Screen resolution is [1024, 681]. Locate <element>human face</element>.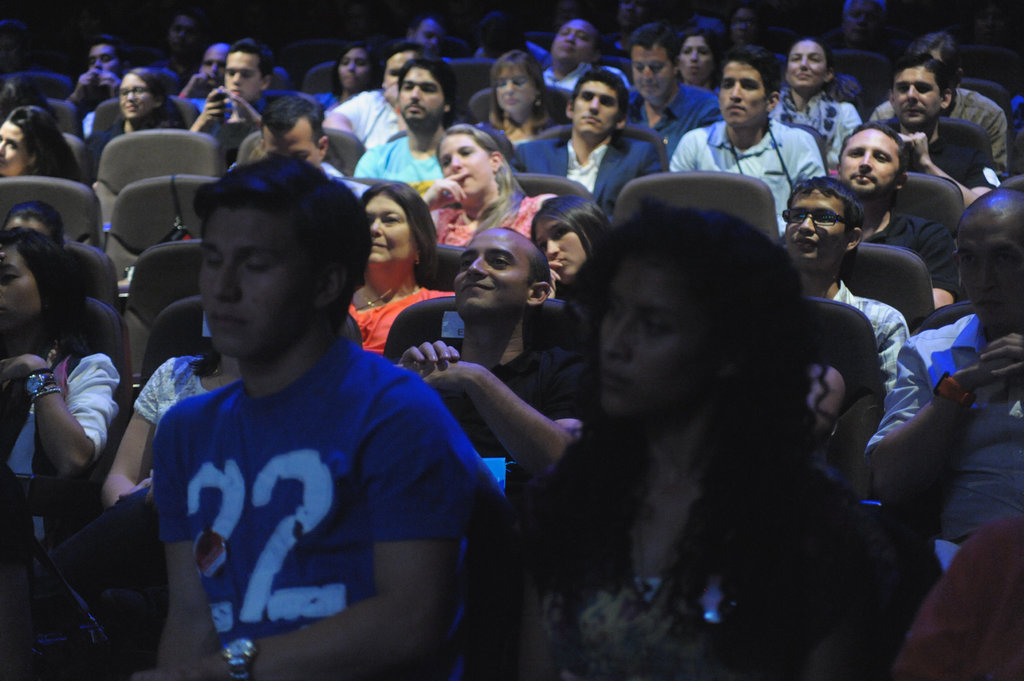
BBox(780, 180, 861, 294).
